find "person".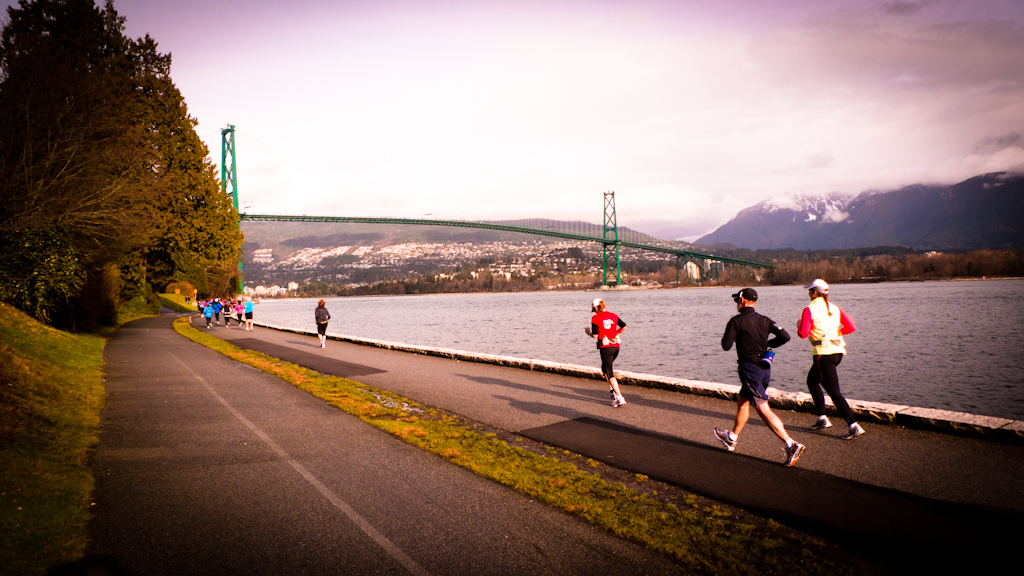
pyautogui.locateOnScreen(243, 302, 255, 324).
